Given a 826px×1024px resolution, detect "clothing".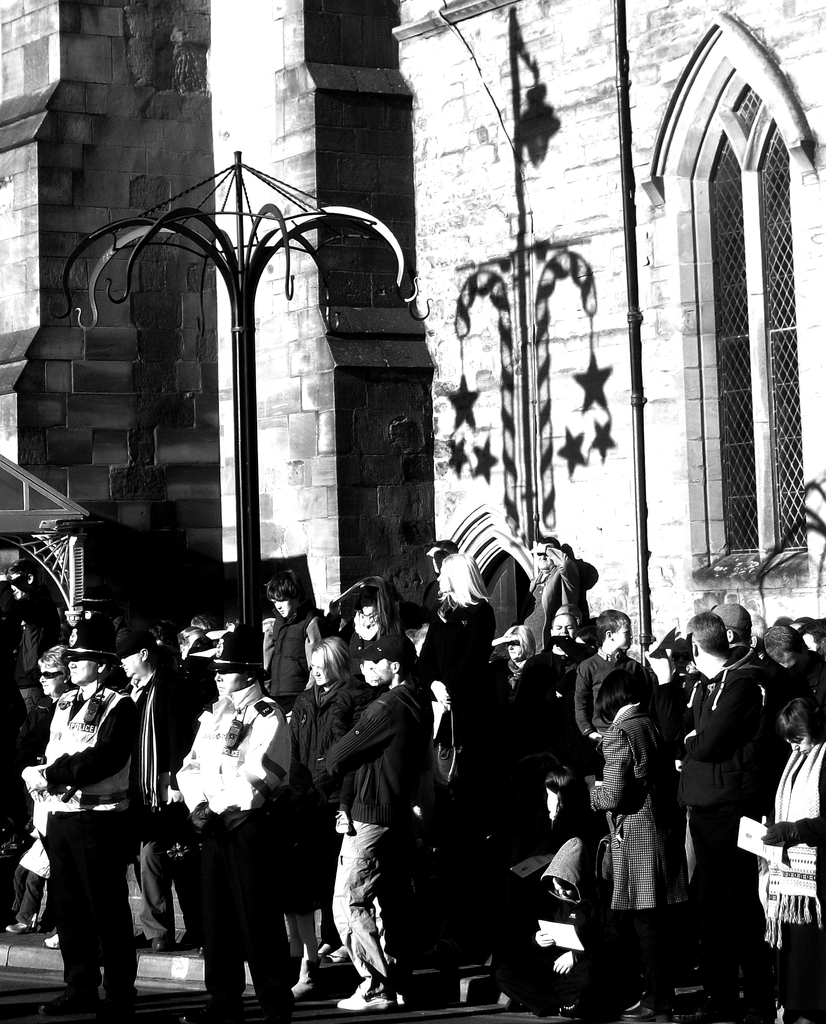
bbox(122, 669, 182, 812).
